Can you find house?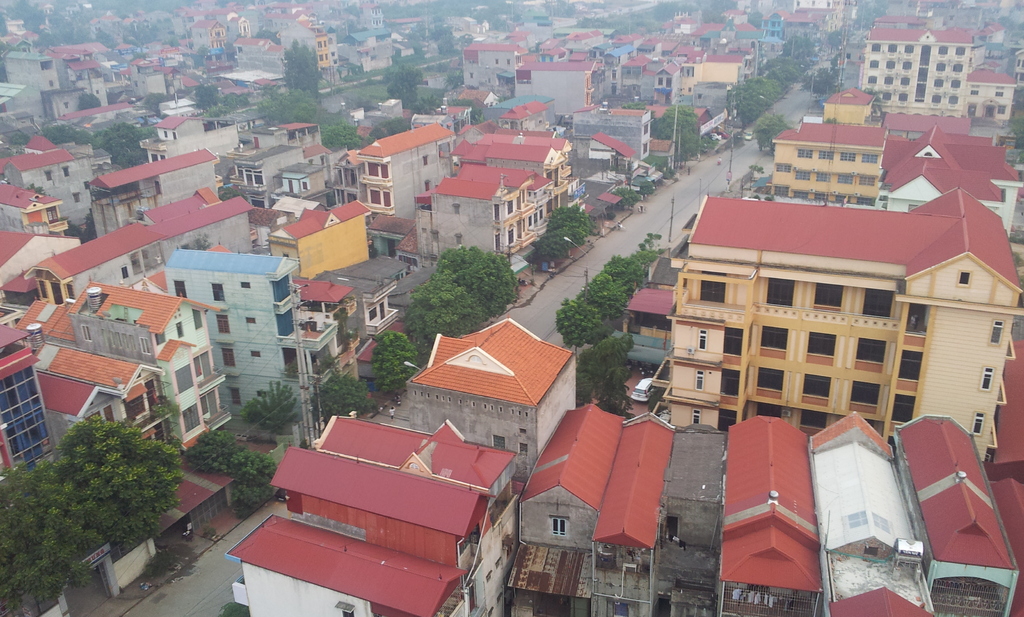
Yes, bounding box: crop(425, 175, 546, 262).
